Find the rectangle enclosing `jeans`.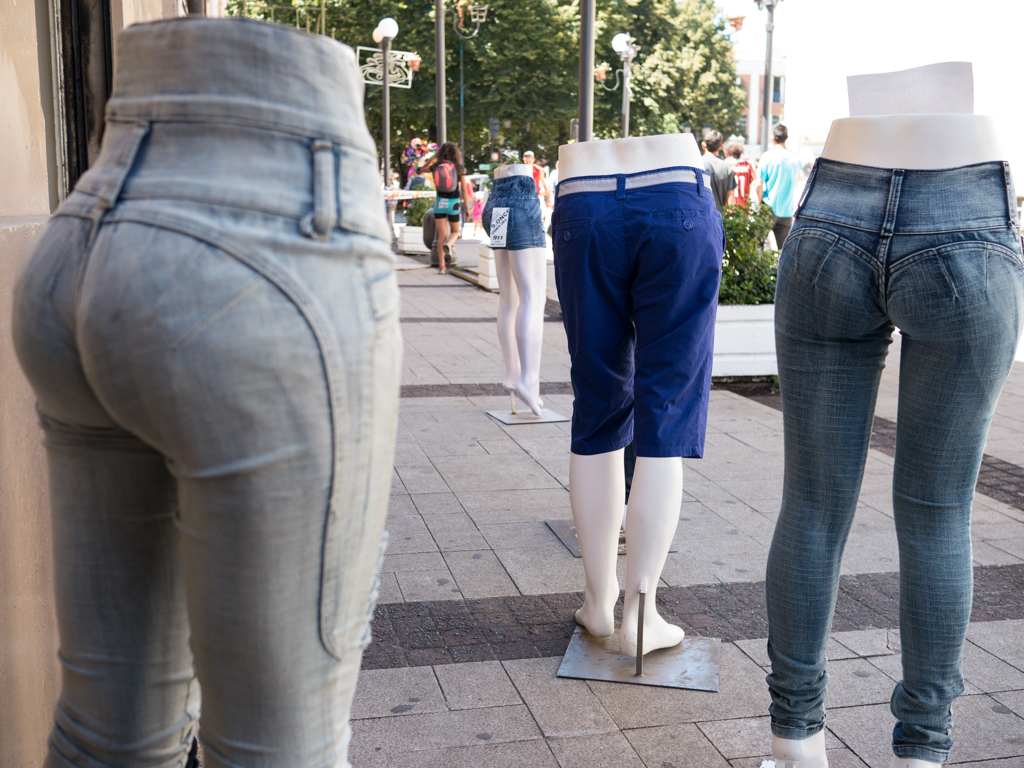
<box>8,113,386,767</box>.
